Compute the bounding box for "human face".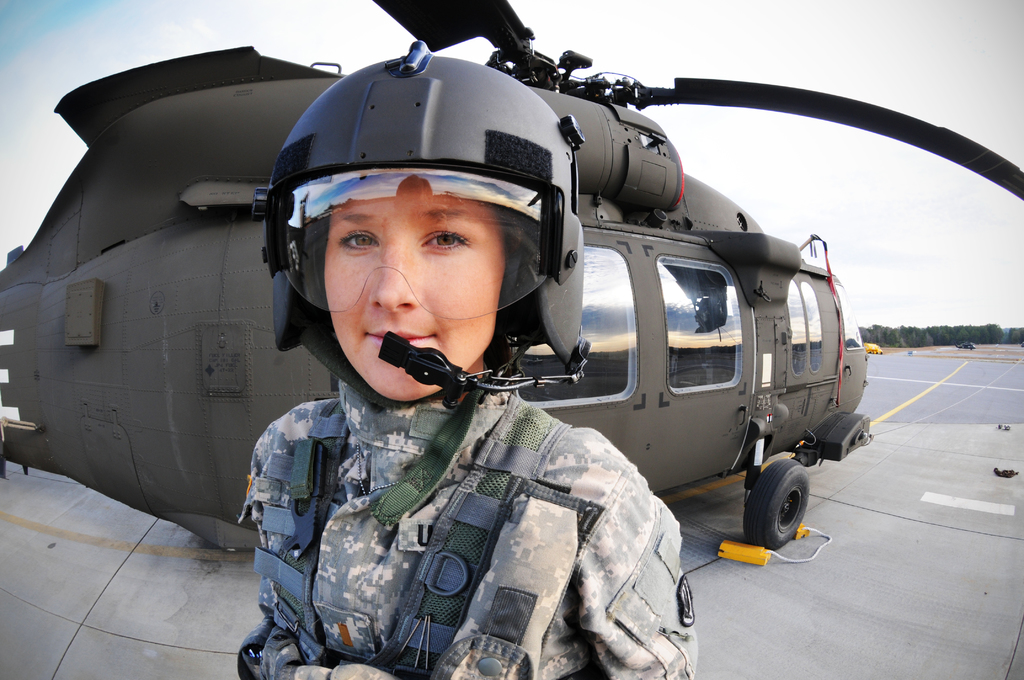
rect(321, 173, 505, 400).
